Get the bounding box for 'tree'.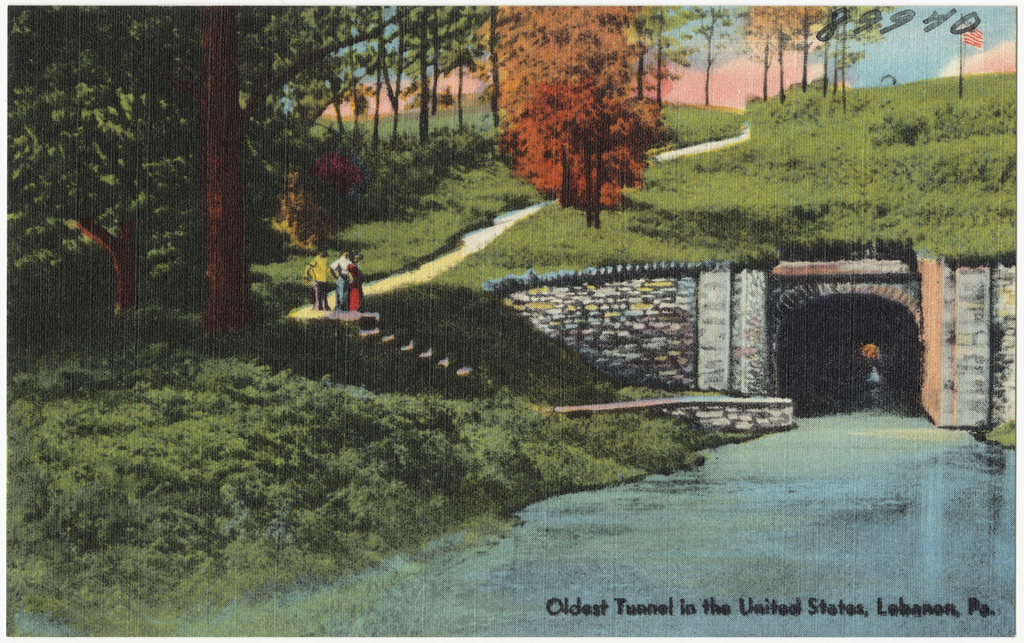
[802,1,889,106].
